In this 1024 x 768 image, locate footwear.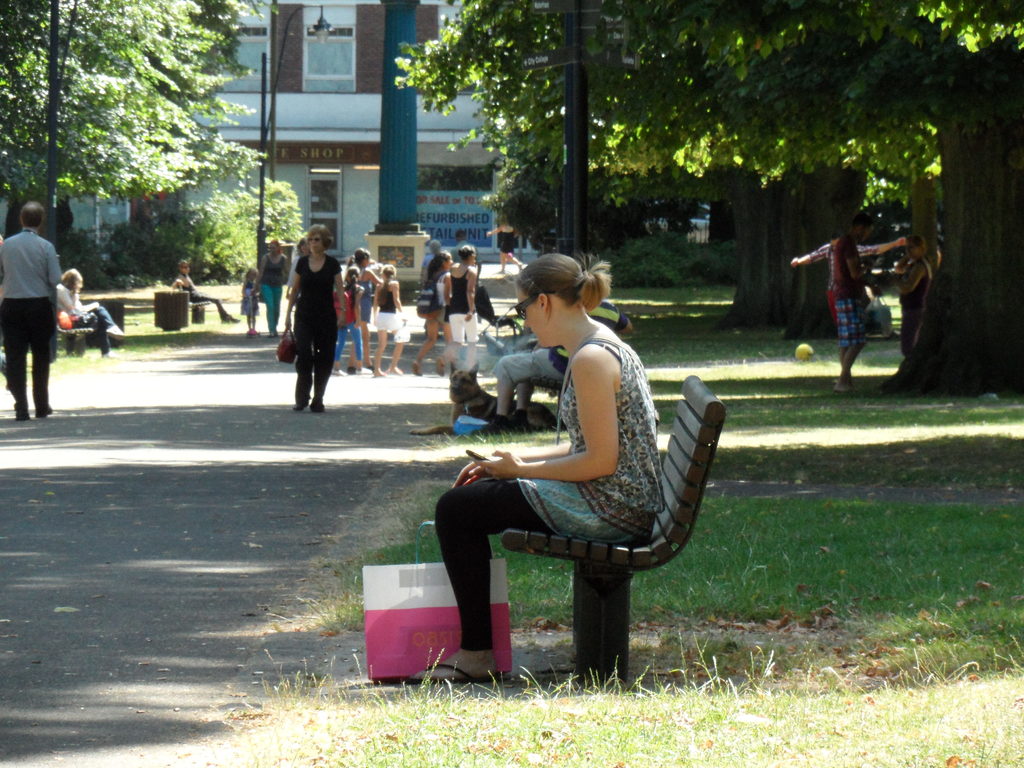
Bounding box: {"left": 412, "top": 360, "right": 423, "bottom": 376}.
